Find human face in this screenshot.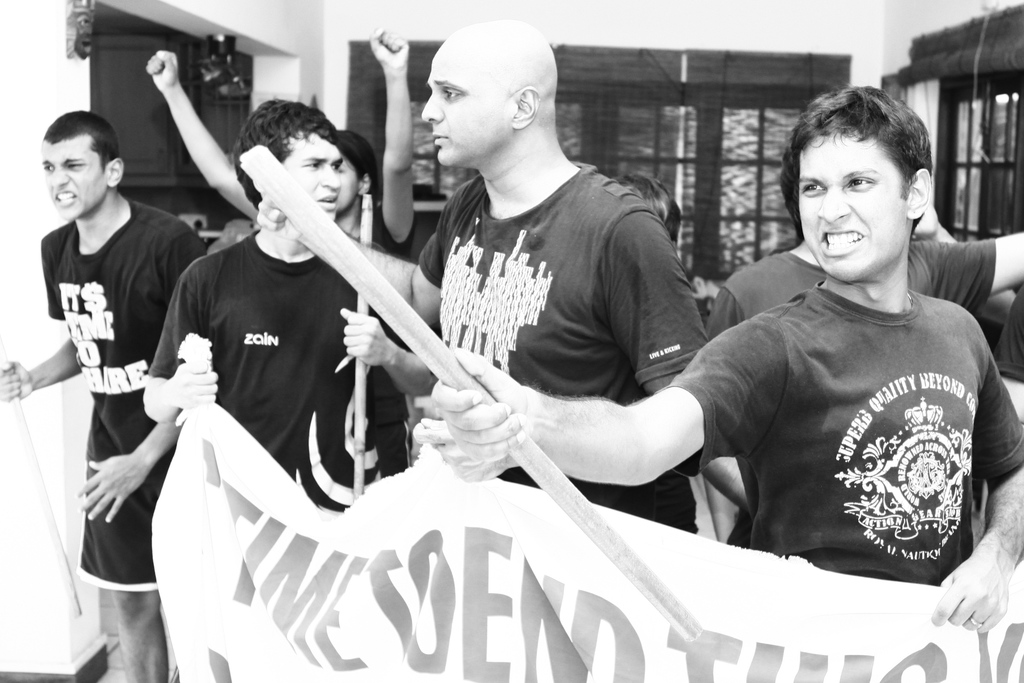
The bounding box for human face is box(800, 129, 909, 276).
